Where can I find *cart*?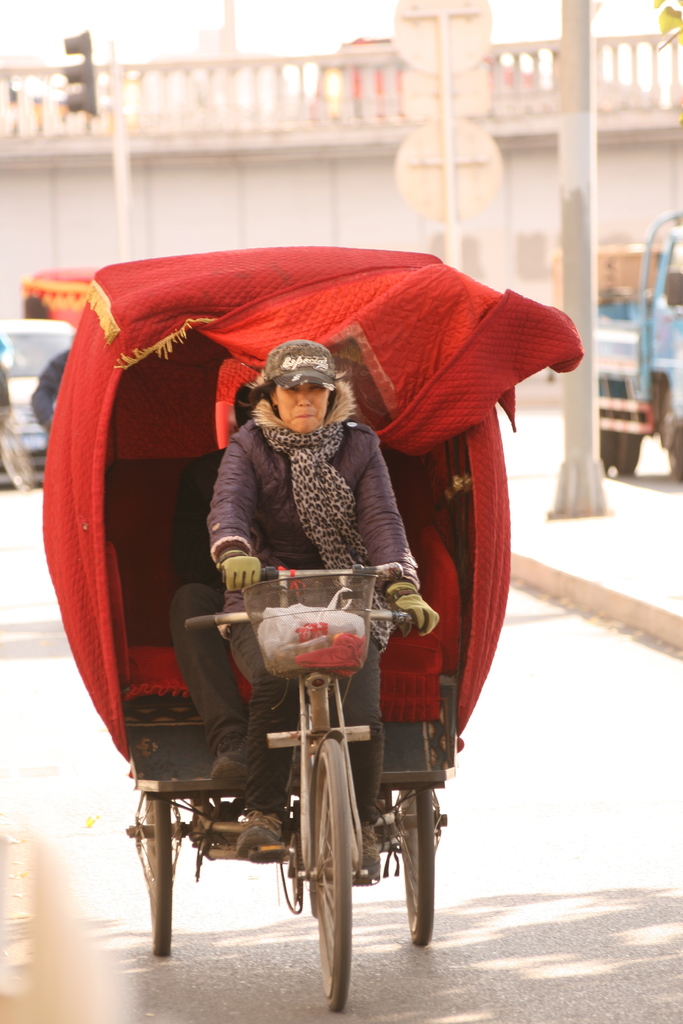
You can find it at select_region(42, 242, 582, 1015).
